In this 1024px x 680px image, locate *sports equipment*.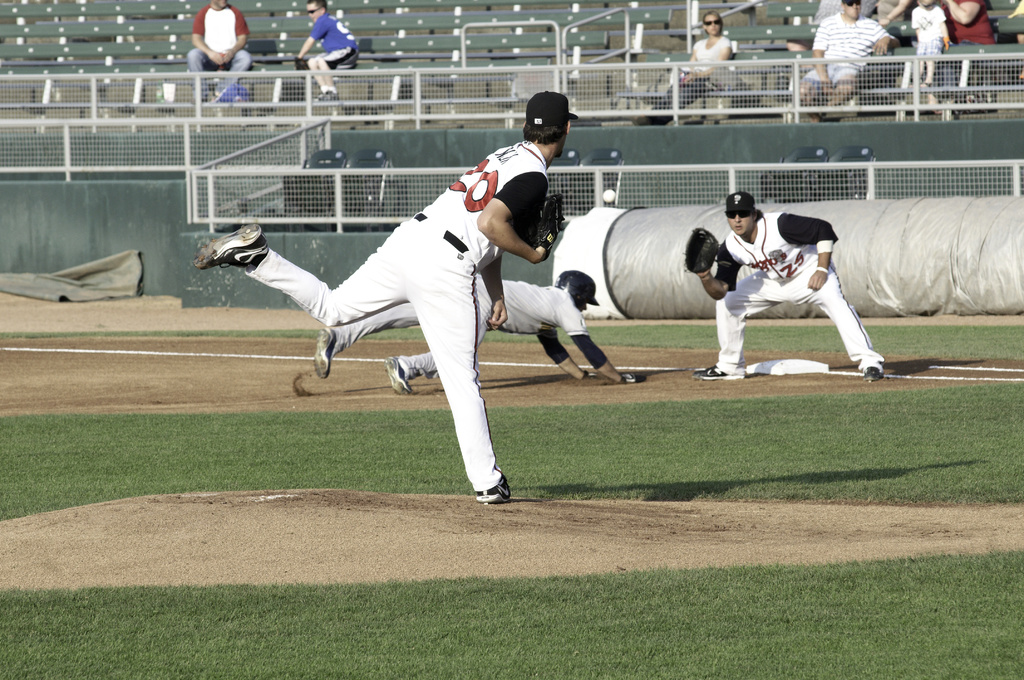
Bounding box: bbox=(681, 227, 719, 277).
